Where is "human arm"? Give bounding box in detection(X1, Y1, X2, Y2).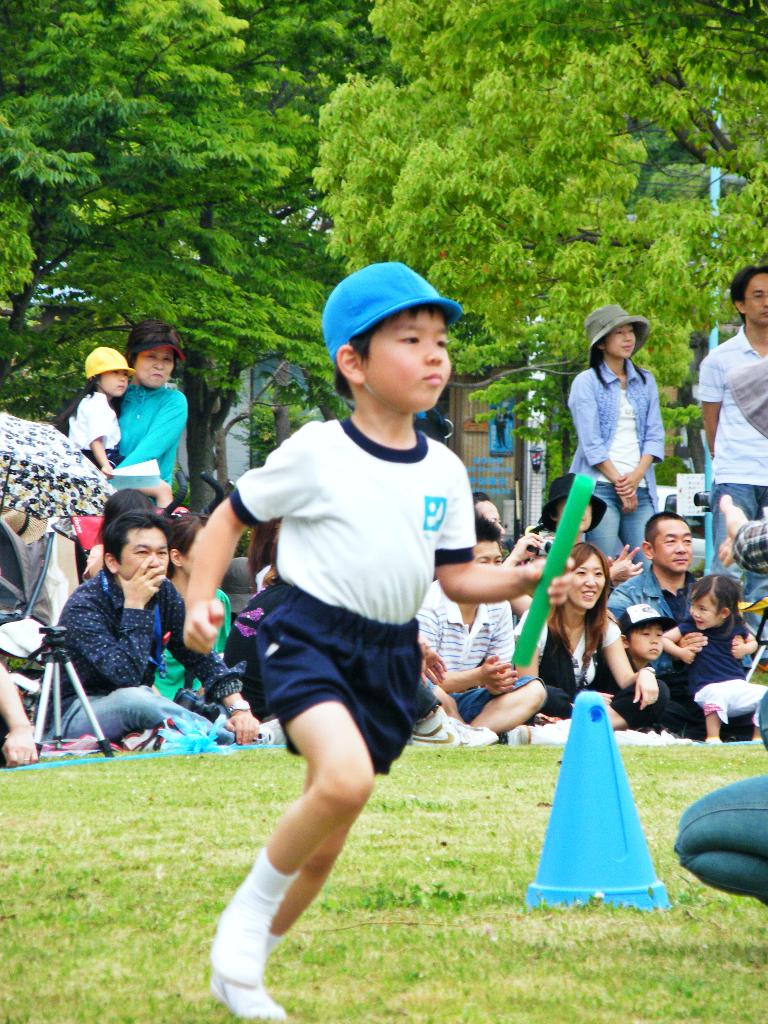
detection(77, 390, 116, 475).
